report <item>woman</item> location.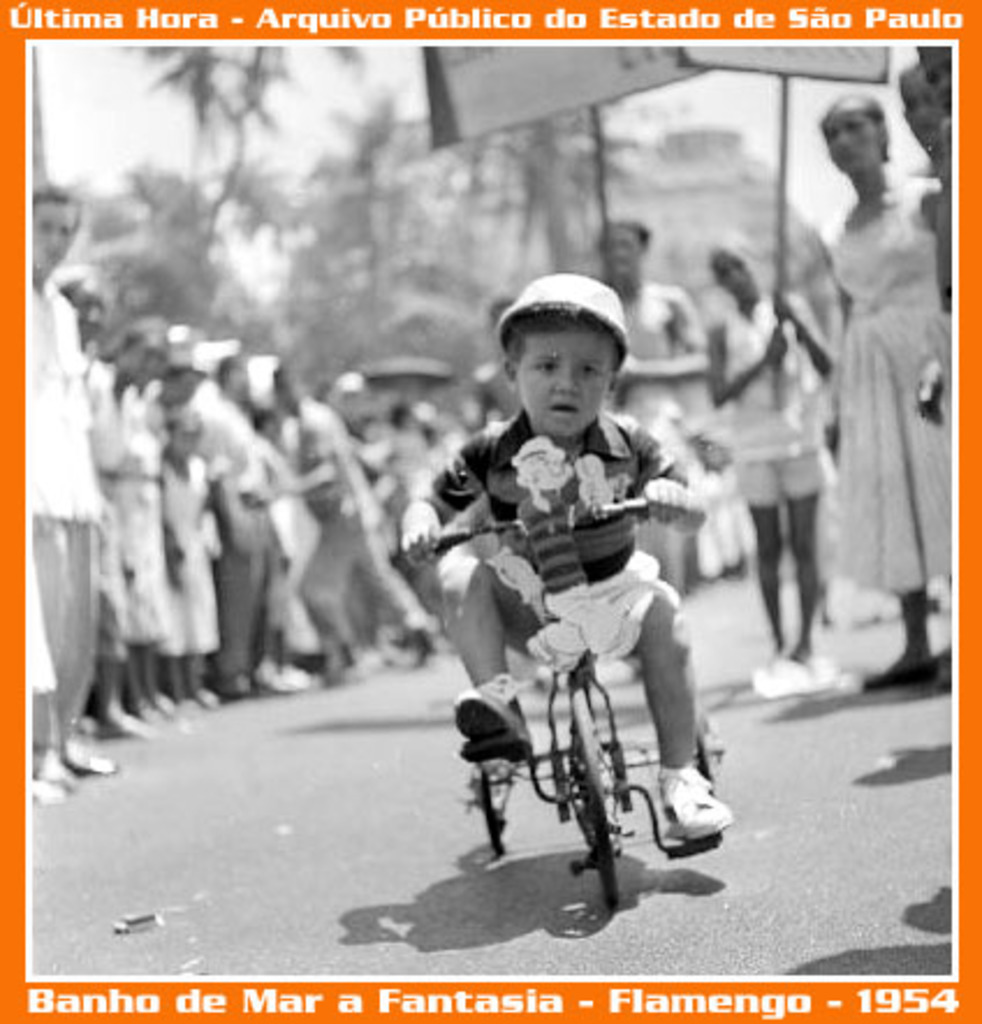
Report: rect(794, 114, 952, 693).
